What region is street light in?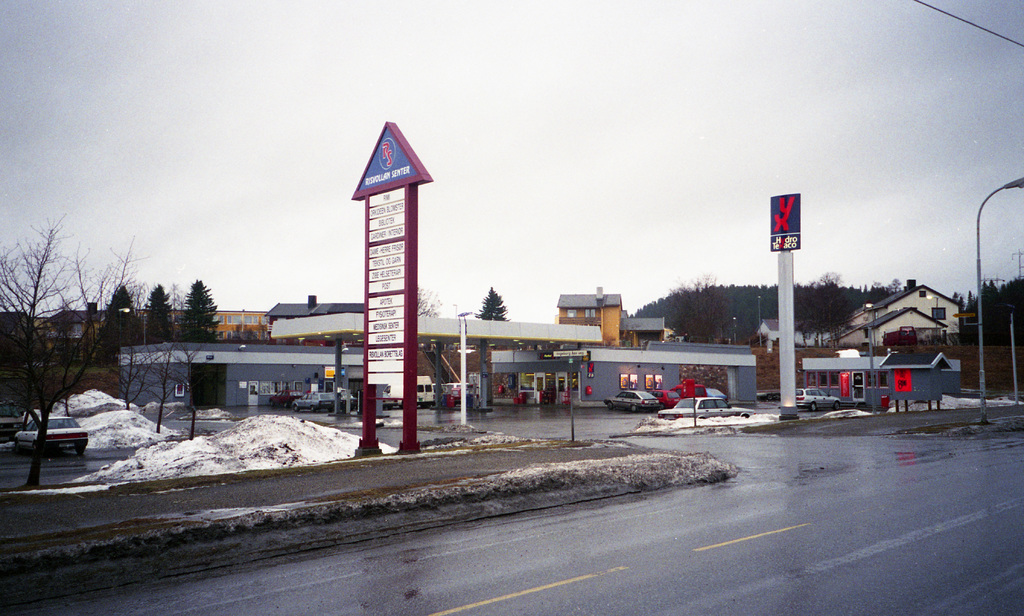
926:293:938:342.
